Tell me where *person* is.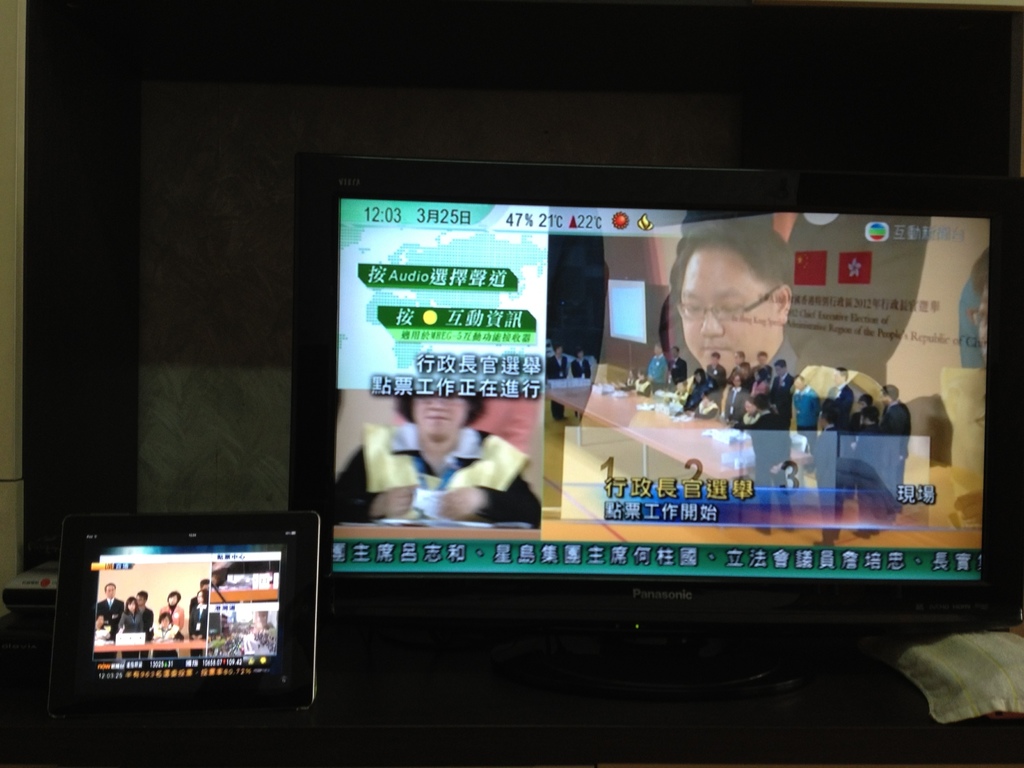
*person* is at [left=652, top=238, right=806, bottom=438].
